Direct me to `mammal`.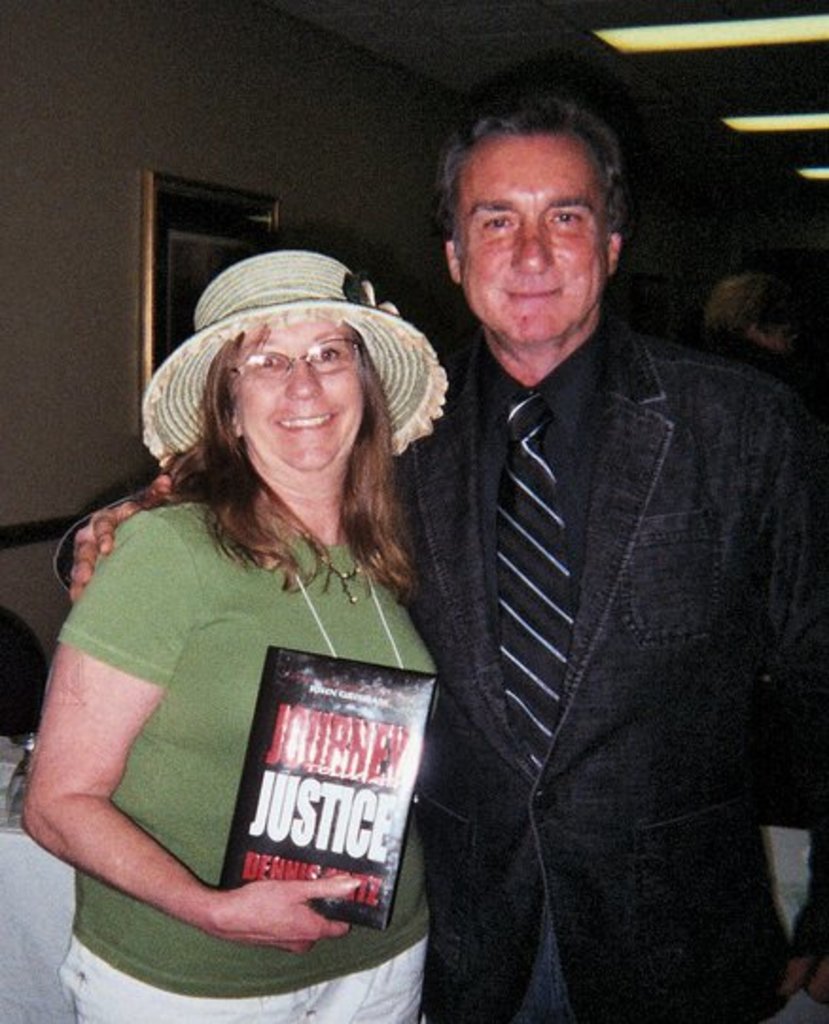
Direction: crop(51, 95, 827, 1022).
